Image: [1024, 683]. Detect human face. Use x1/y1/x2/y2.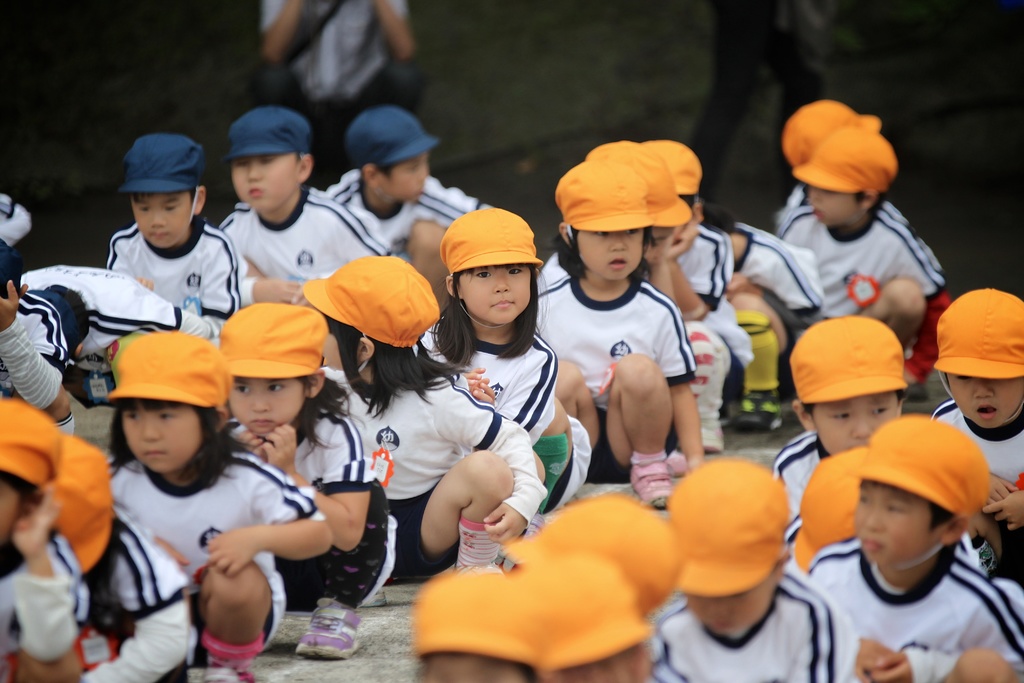
687/582/775/633.
